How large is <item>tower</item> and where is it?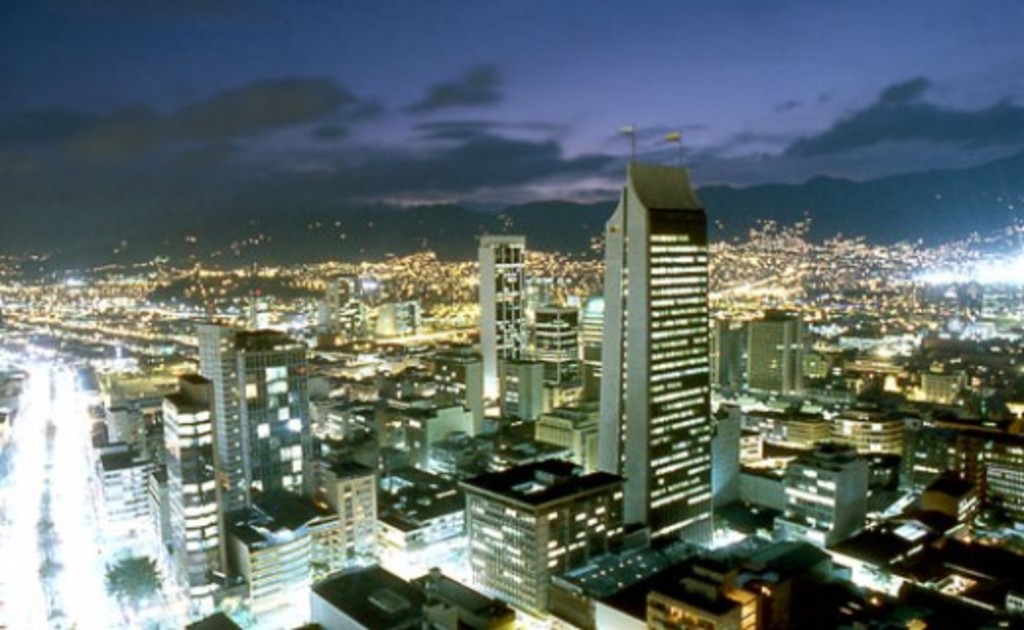
Bounding box: bbox=[160, 370, 223, 589].
